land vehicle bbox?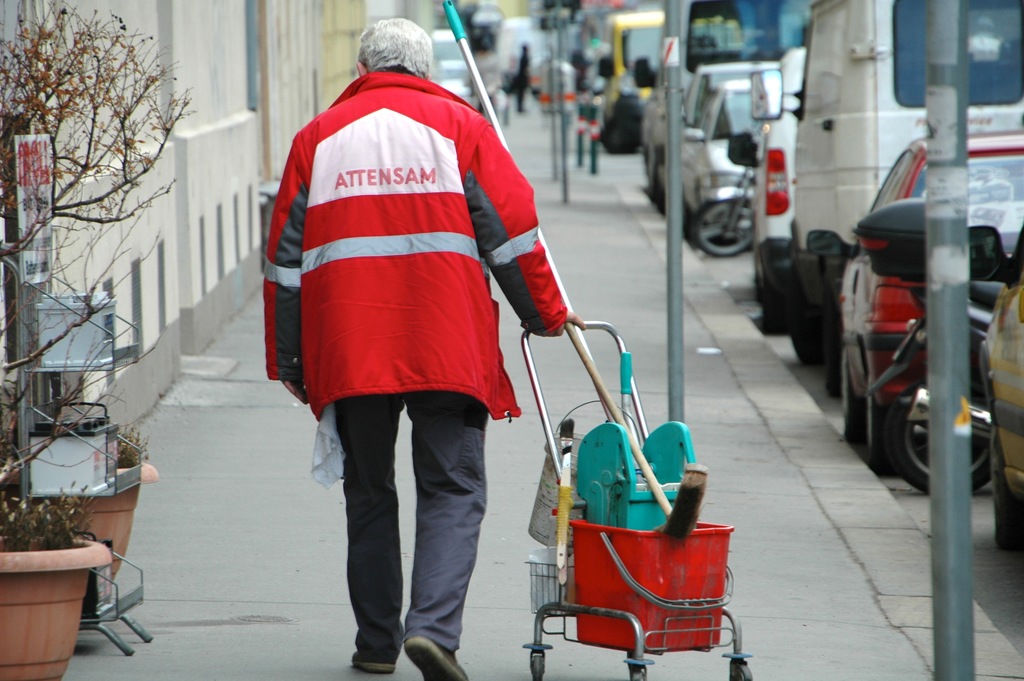
region(803, 136, 1021, 473)
